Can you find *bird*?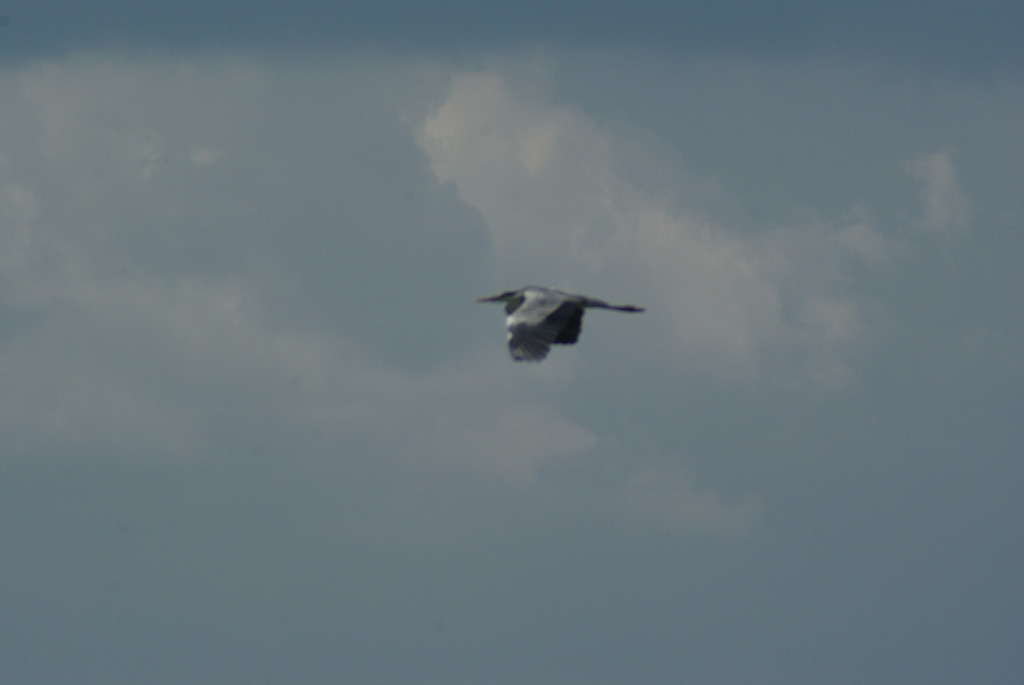
Yes, bounding box: 469:286:643:365.
